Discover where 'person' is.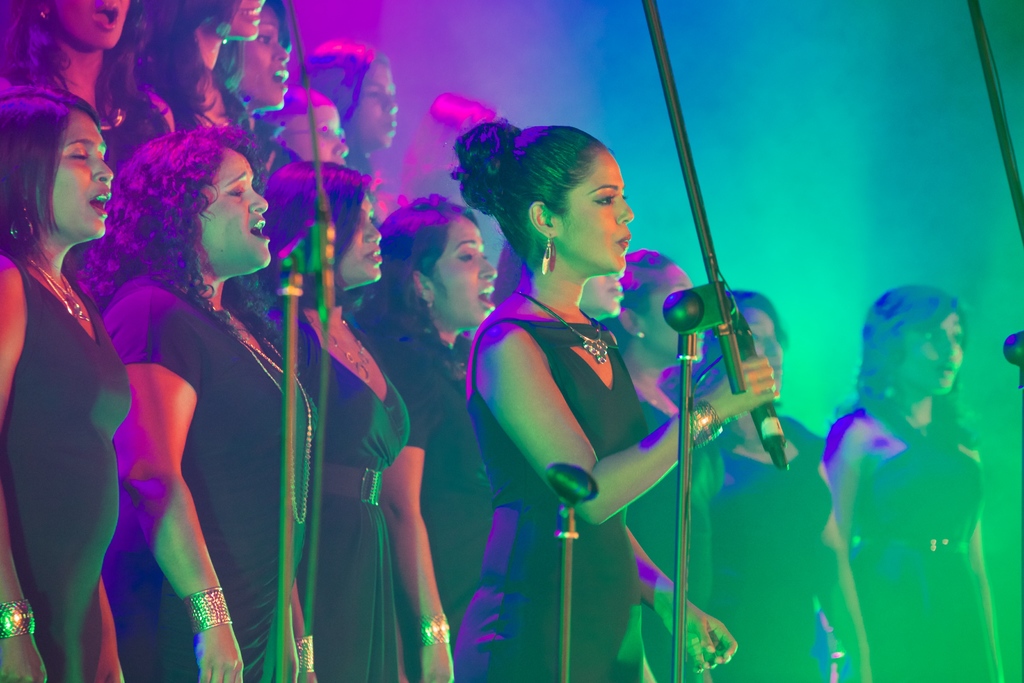
Discovered at {"x1": 83, "y1": 135, "x2": 325, "y2": 682}.
